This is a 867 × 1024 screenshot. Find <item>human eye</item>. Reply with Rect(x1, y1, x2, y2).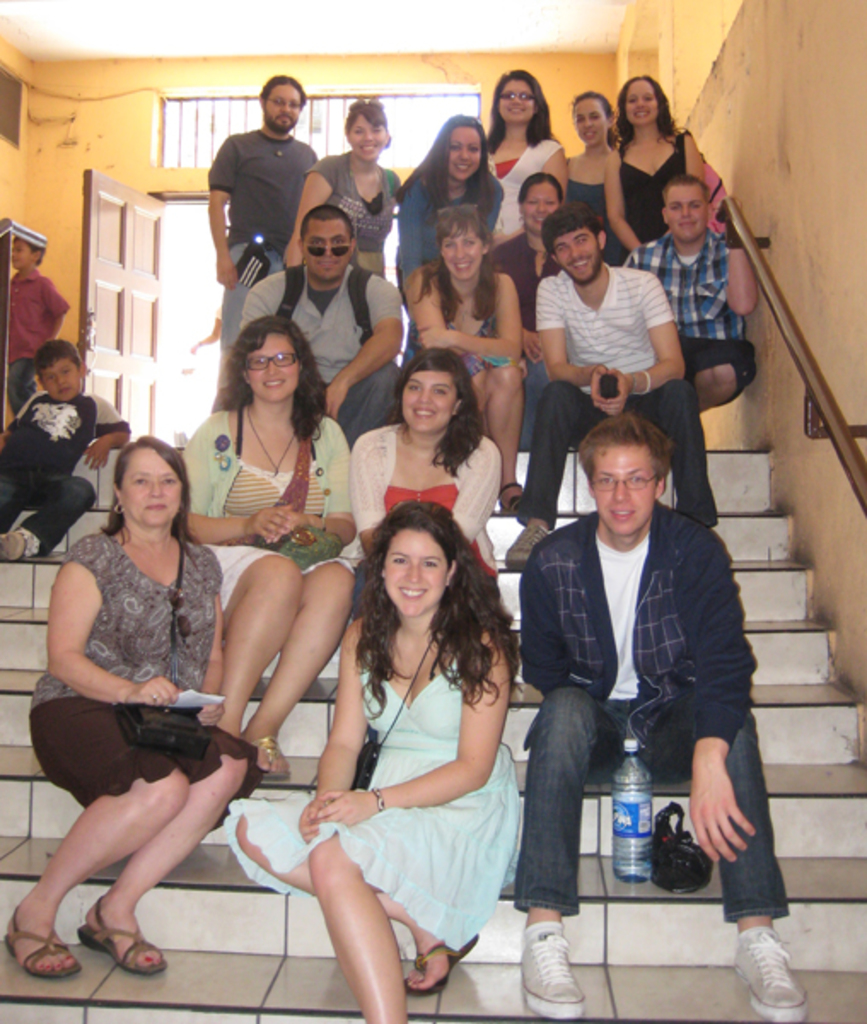
Rect(162, 469, 177, 490).
